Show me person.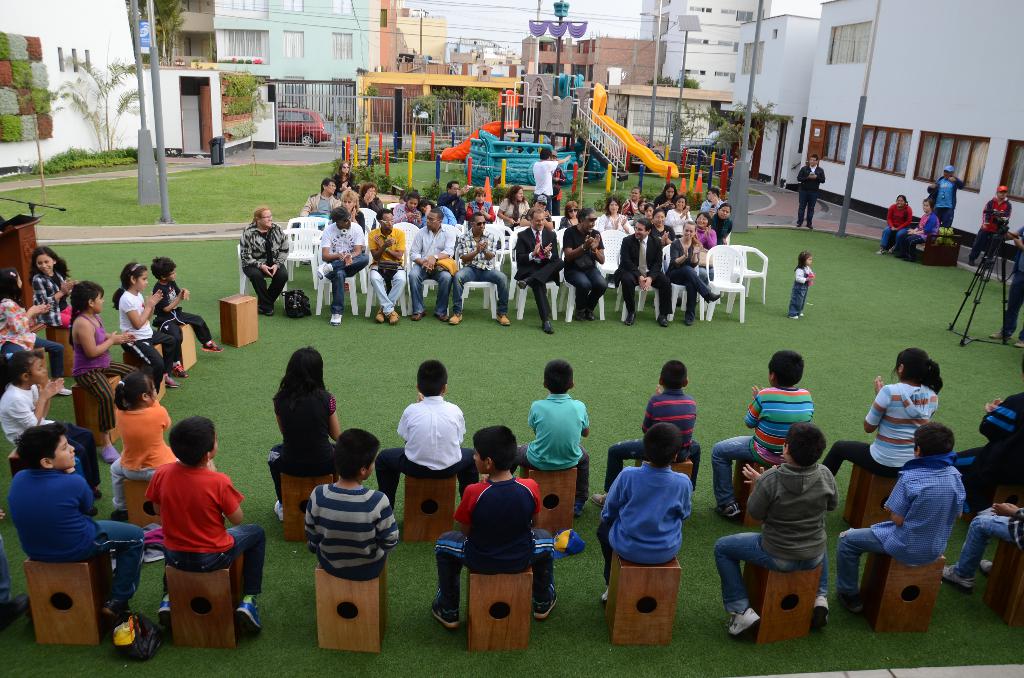
person is here: bbox=(590, 428, 696, 601).
